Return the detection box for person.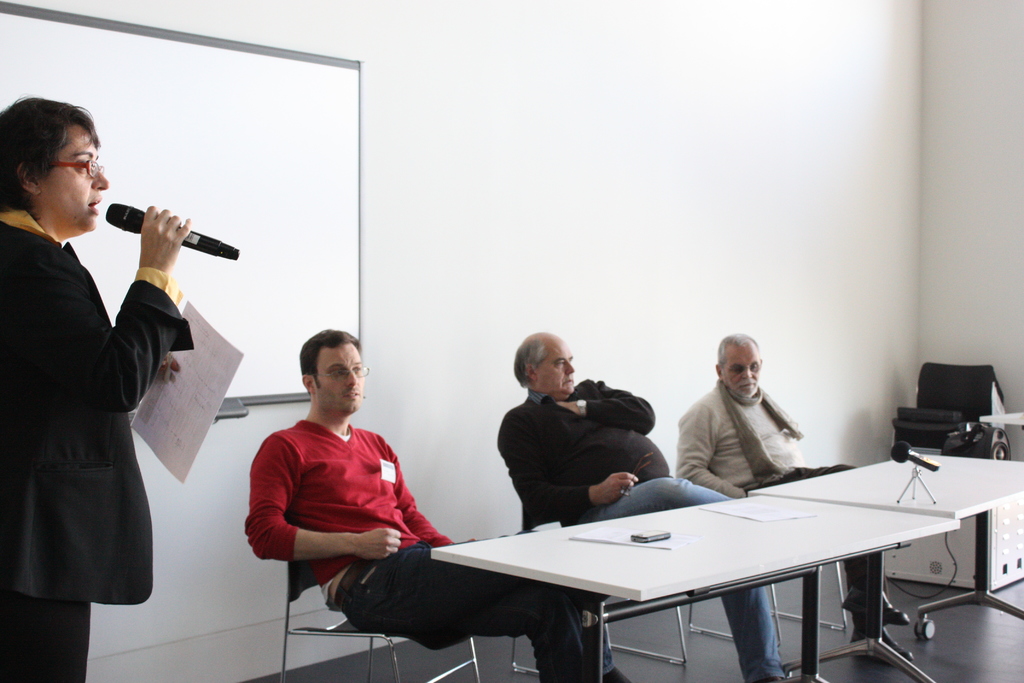
Rect(242, 329, 632, 682).
